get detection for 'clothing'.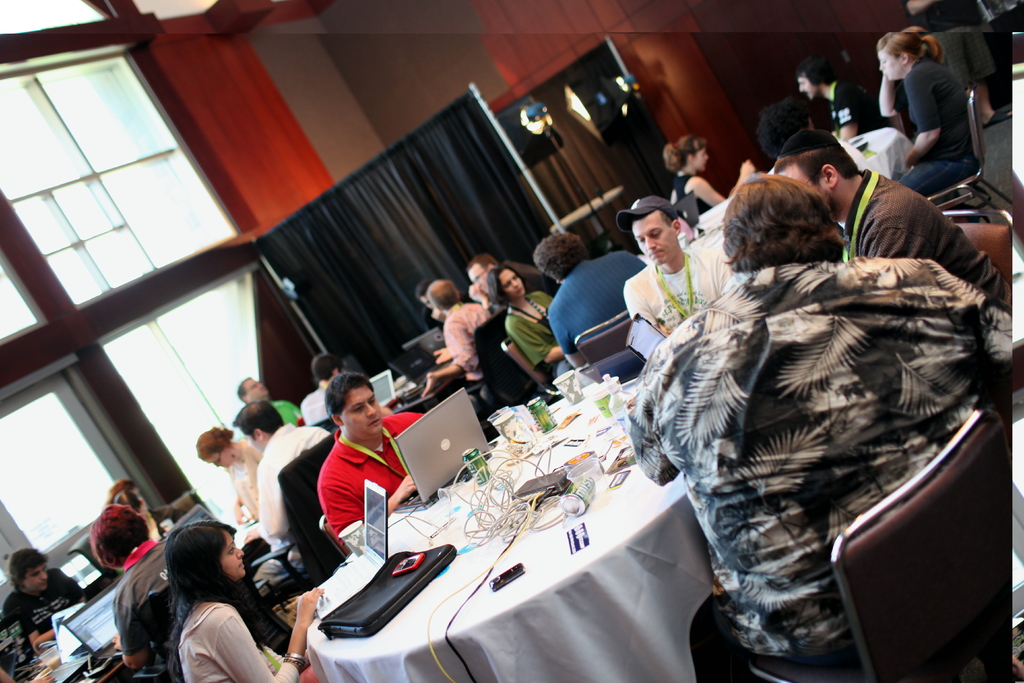
Detection: bbox=(0, 559, 93, 639).
